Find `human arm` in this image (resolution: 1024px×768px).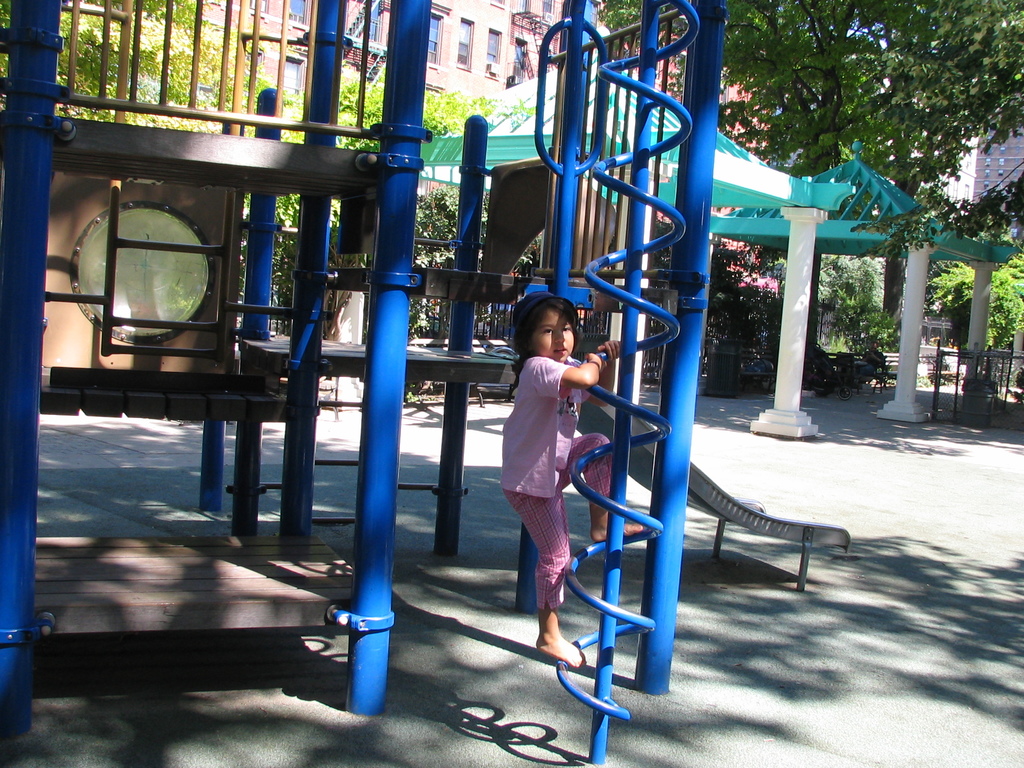
[left=528, top=351, right=611, bottom=404].
